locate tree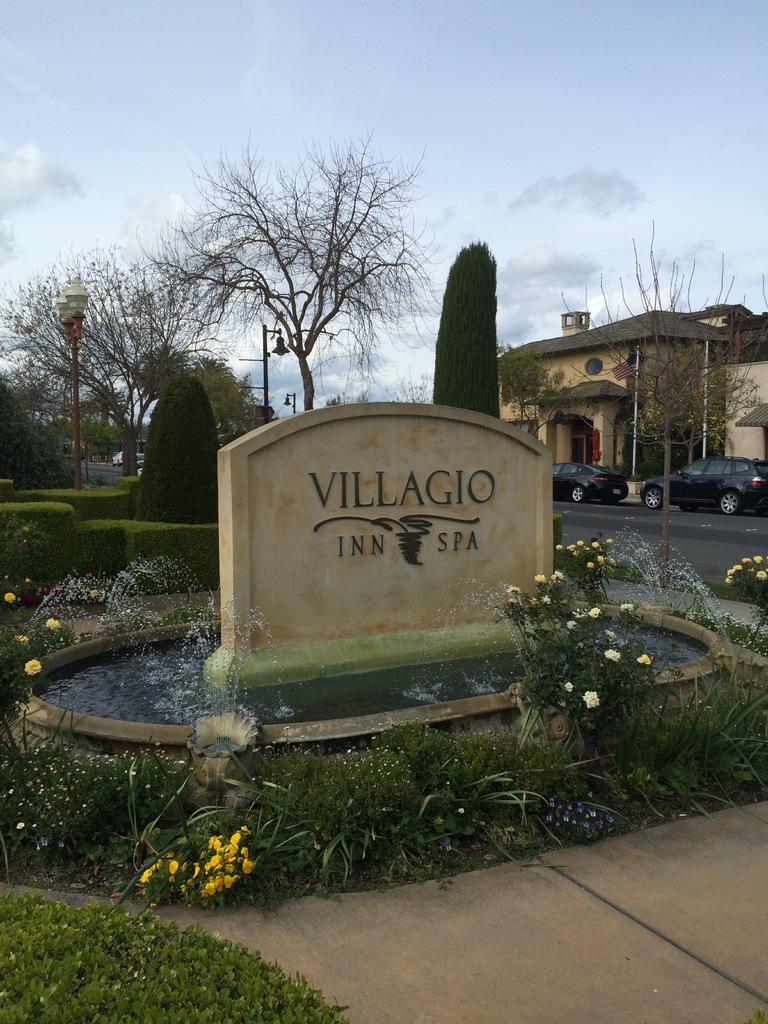
detection(136, 136, 460, 420)
